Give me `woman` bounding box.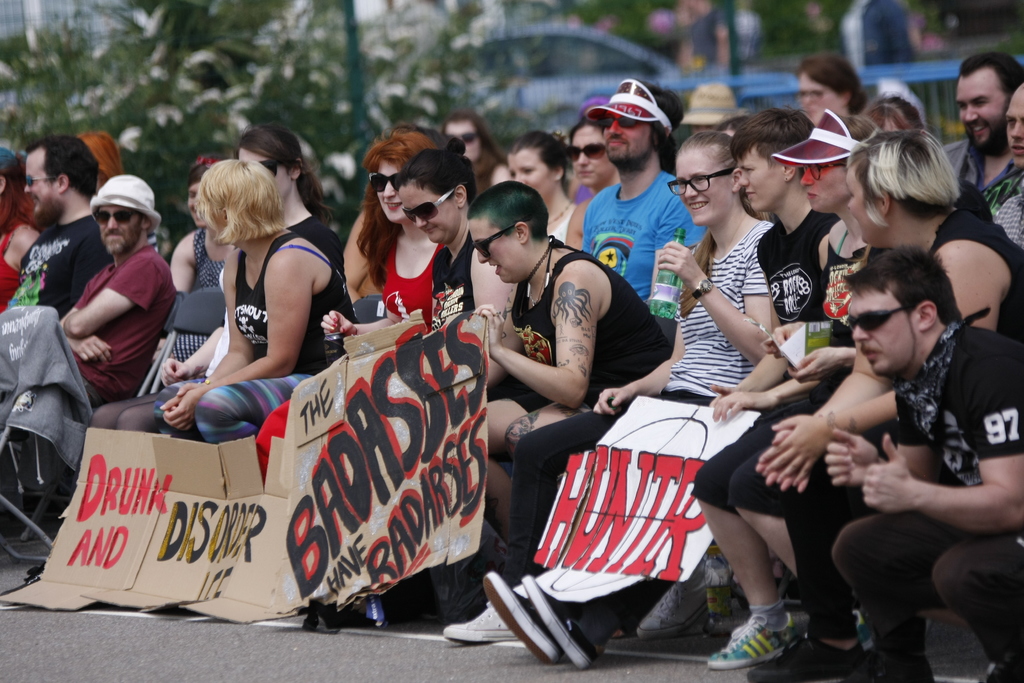
Rect(438, 128, 776, 638).
